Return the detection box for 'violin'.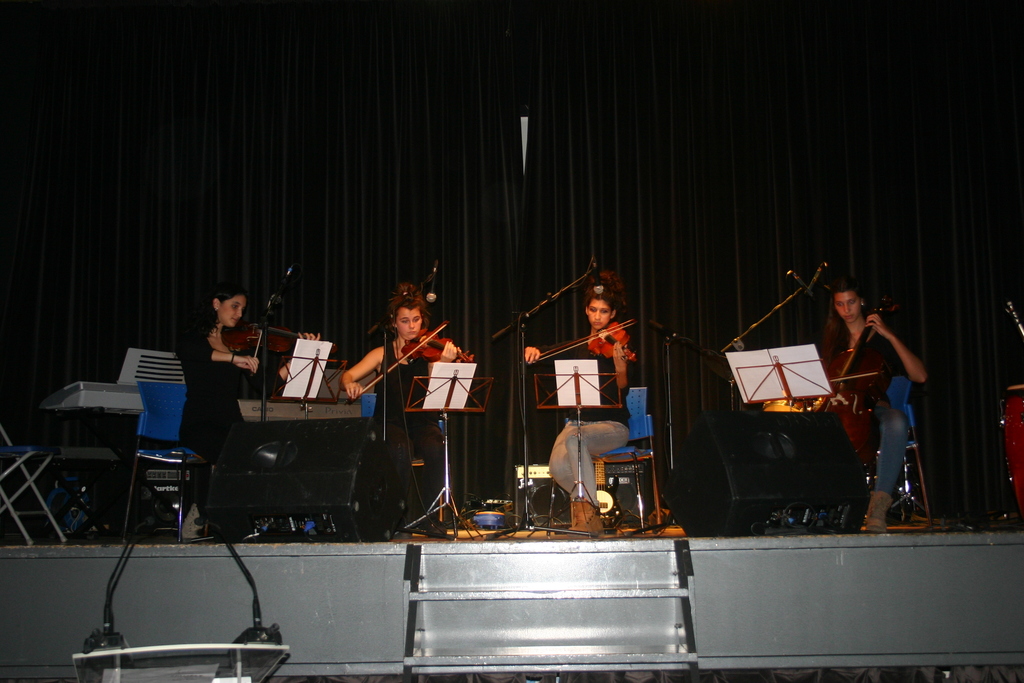
rect(819, 286, 890, 466).
